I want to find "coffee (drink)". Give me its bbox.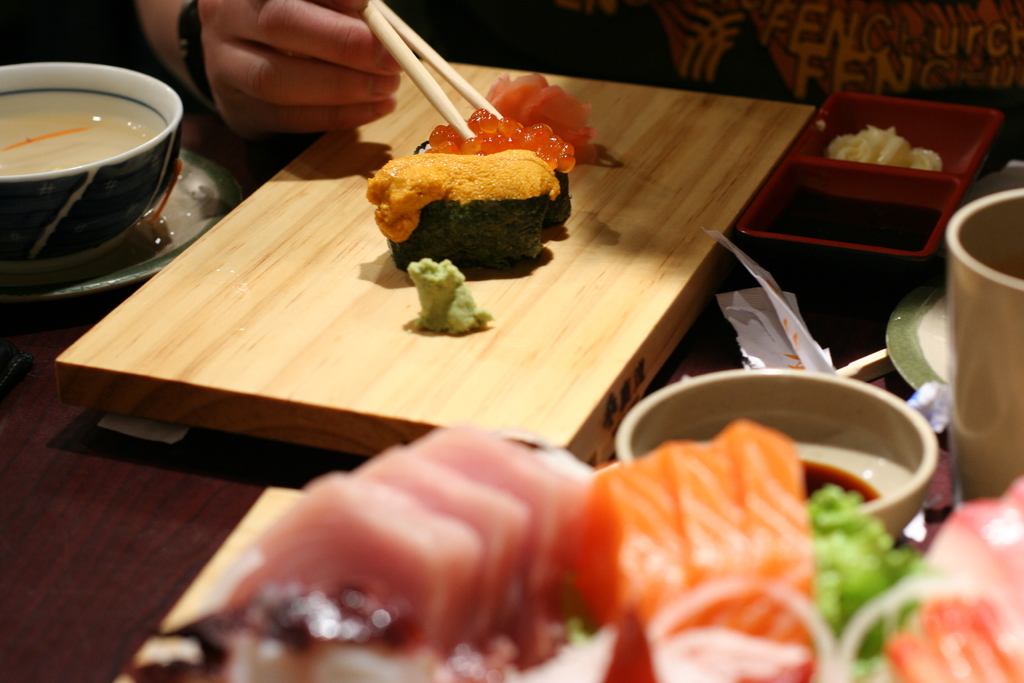
bbox(794, 453, 886, 508).
